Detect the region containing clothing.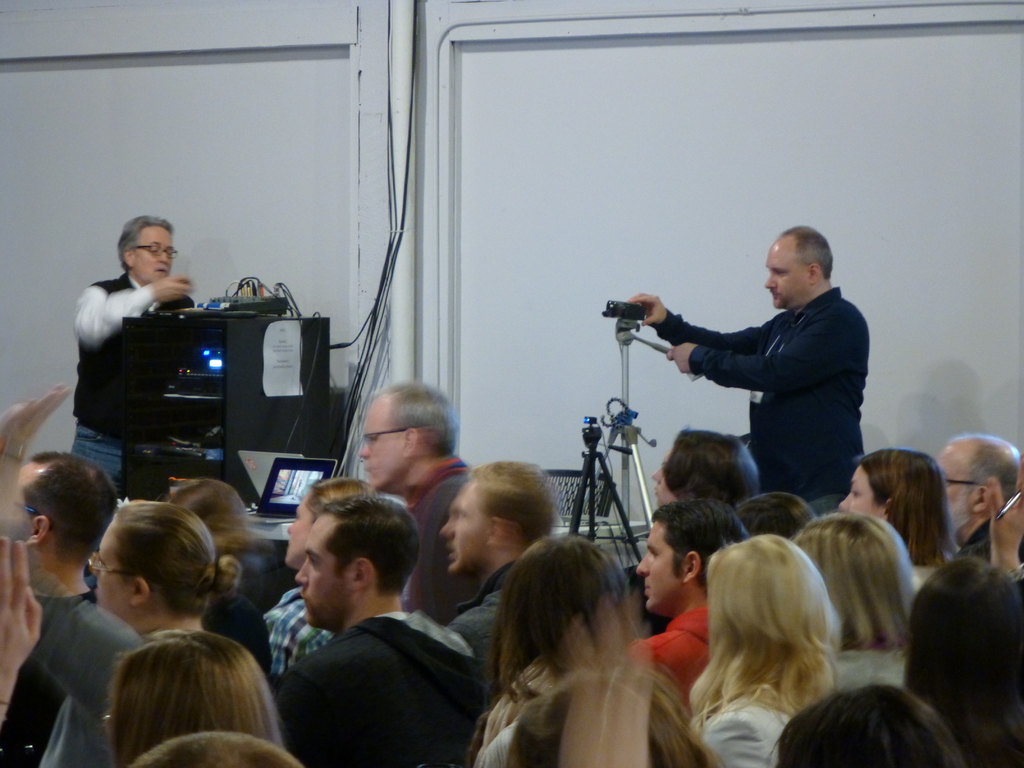
(x1=269, y1=616, x2=486, y2=767).
